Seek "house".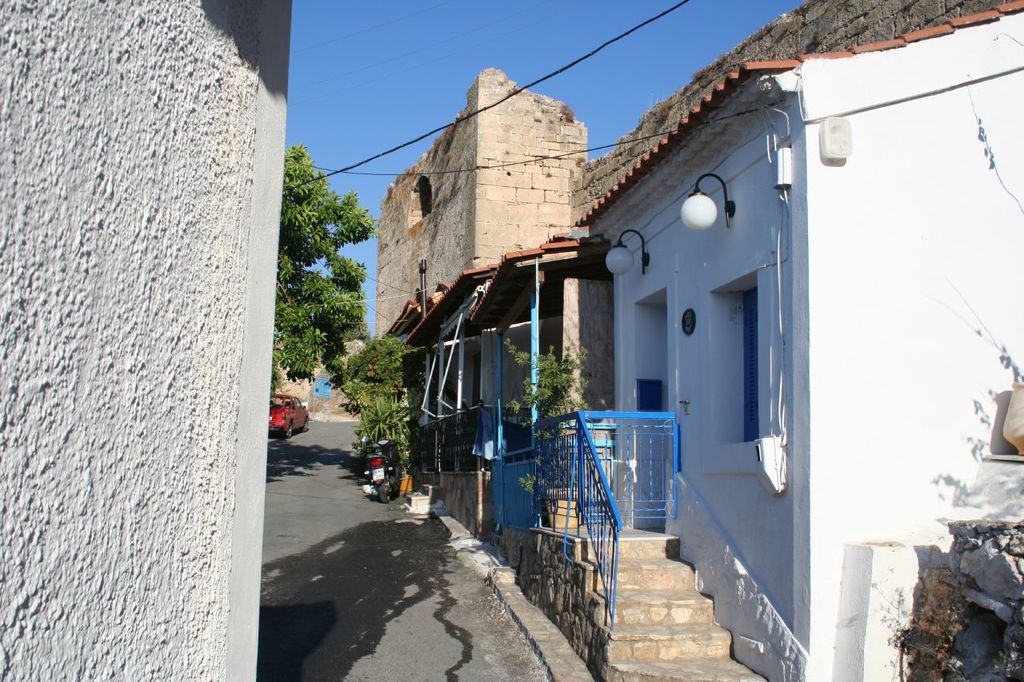
(386, 6, 1023, 681).
